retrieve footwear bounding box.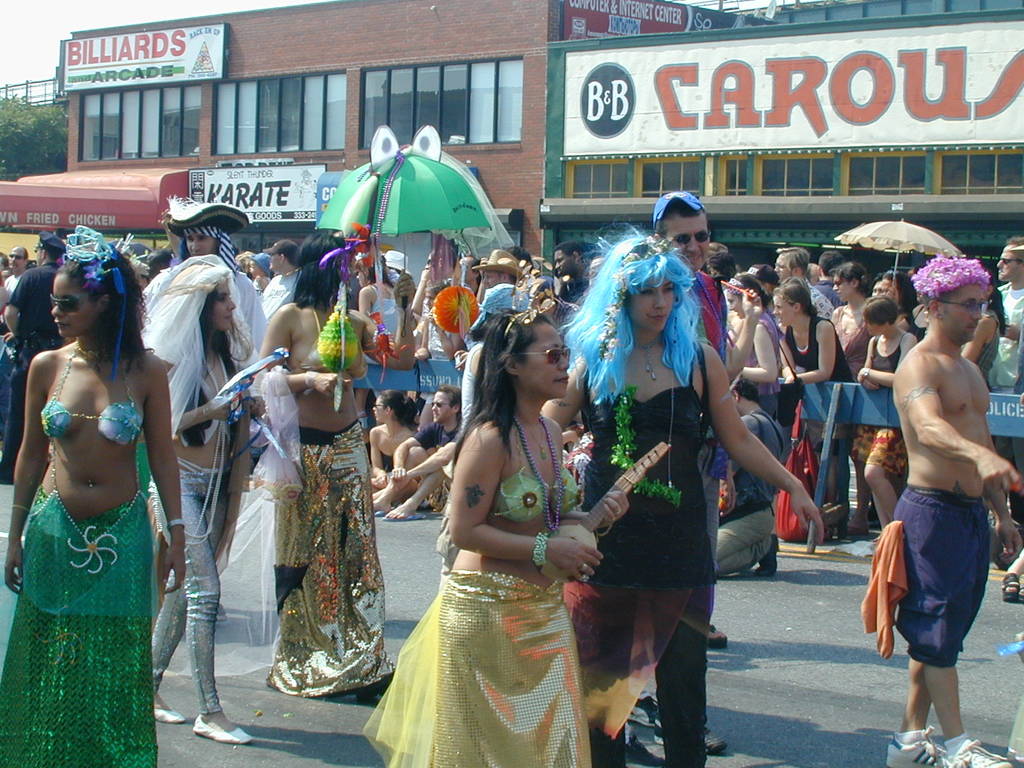
Bounding box: 149,702,186,728.
